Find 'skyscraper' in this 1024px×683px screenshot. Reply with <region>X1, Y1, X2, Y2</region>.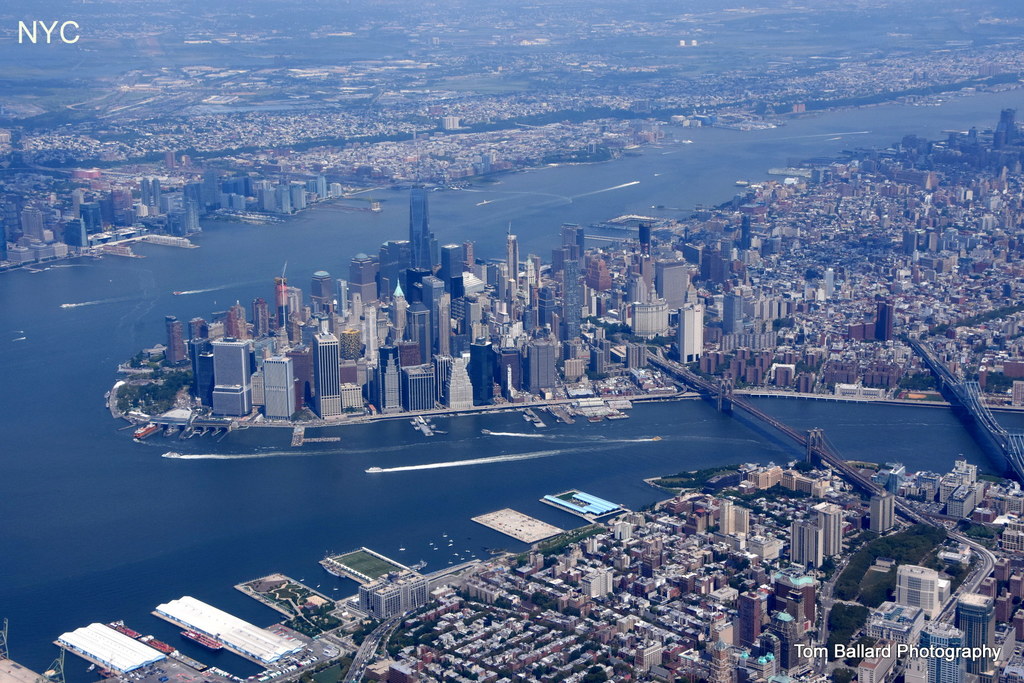
<region>287, 185, 305, 209</region>.
